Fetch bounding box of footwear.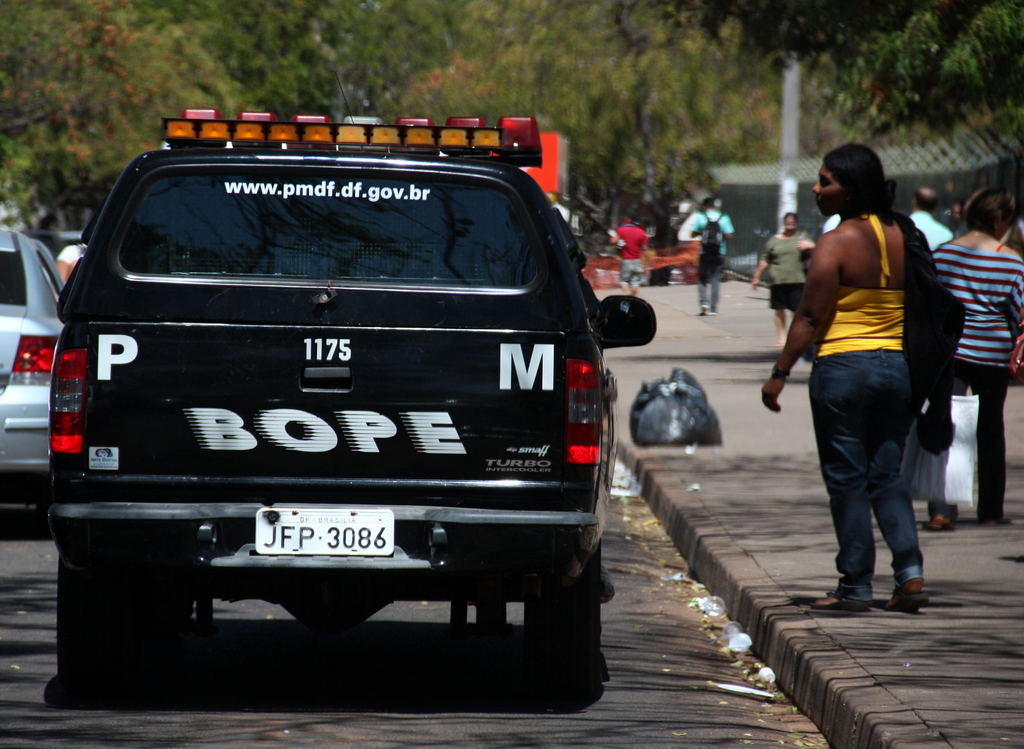
Bbox: [x1=811, y1=593, x2=872, y2=614].
